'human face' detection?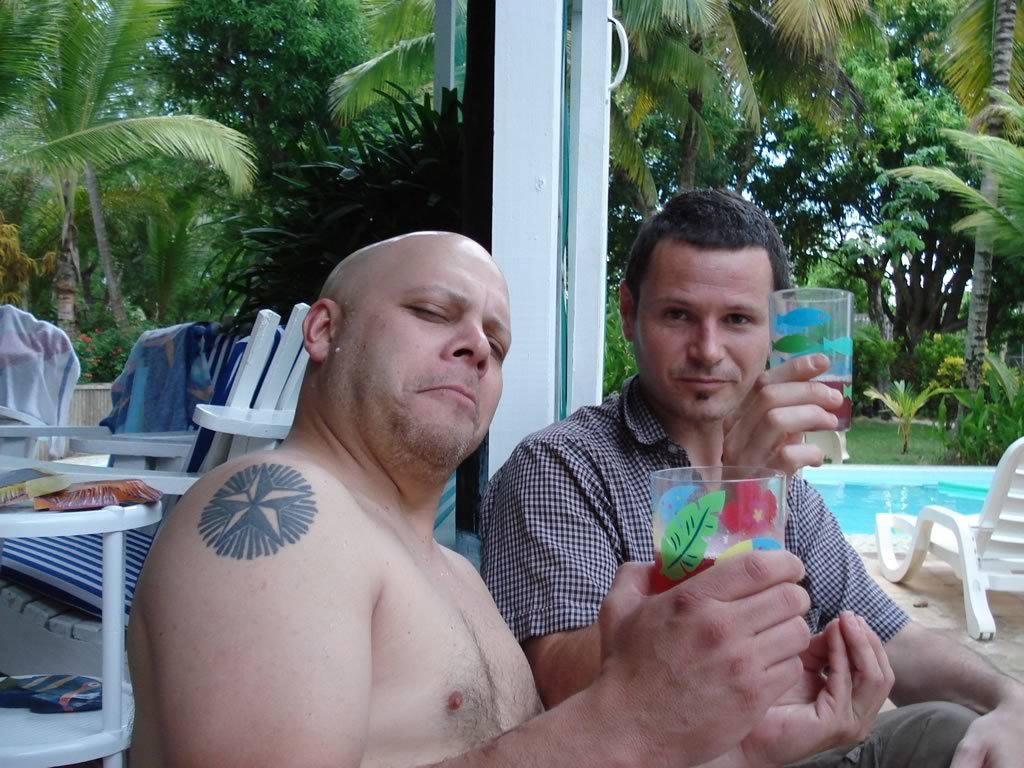
630,249,774,424
